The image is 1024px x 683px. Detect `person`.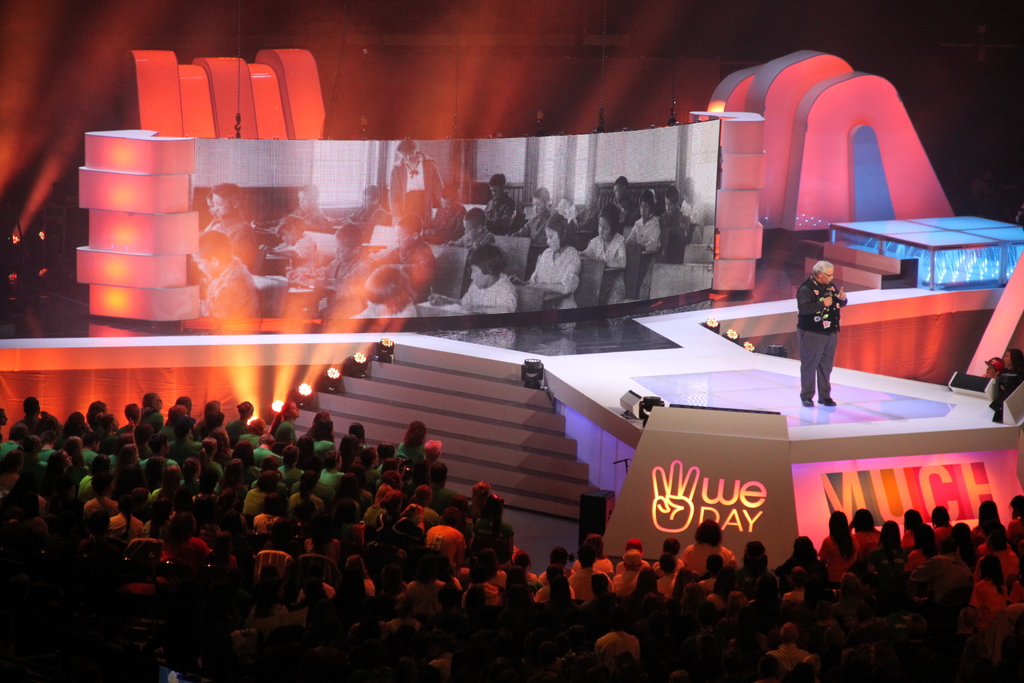
Detection: crop(617, 540, 648, 574).
